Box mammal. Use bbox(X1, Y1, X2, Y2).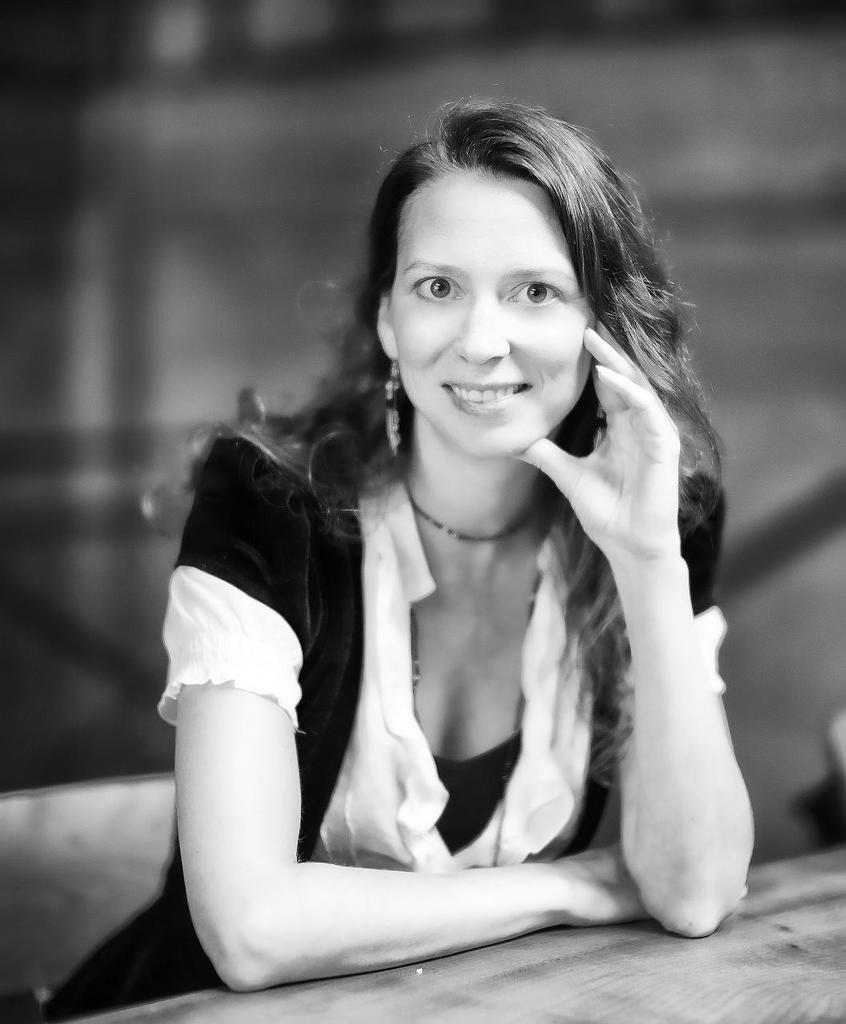
bbox(101, 134, 793, 875).
